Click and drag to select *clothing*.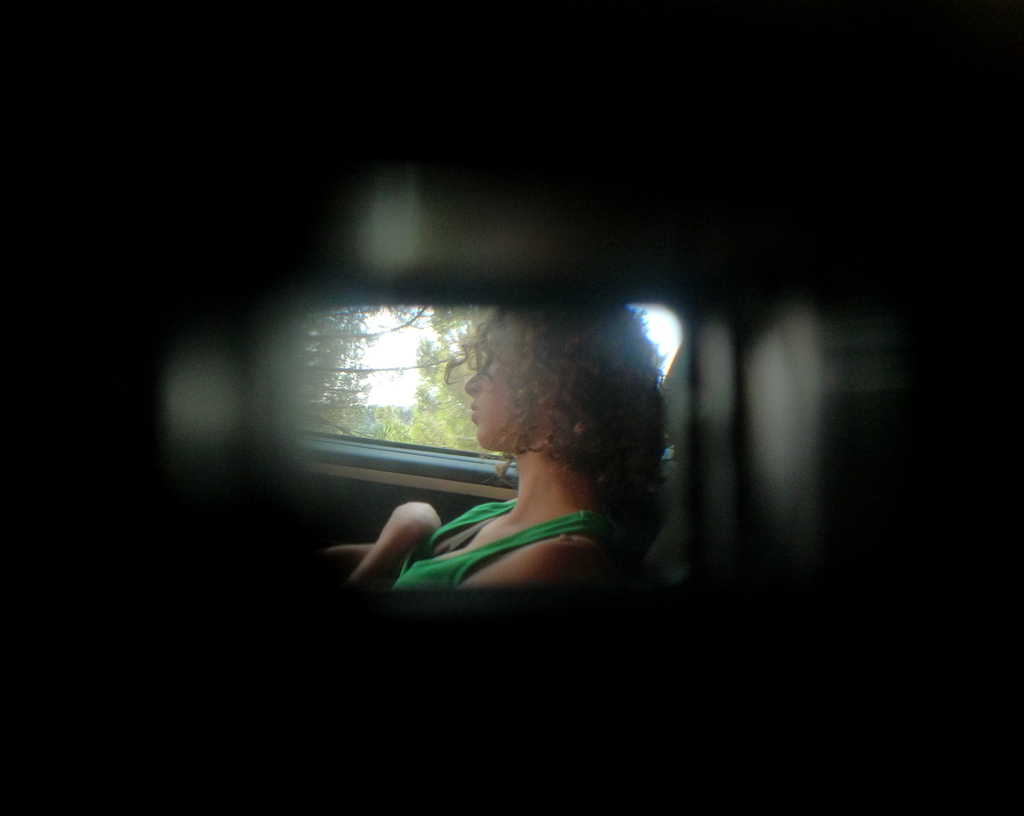
Selection: [left=388, top=499, right=627, bottom=593].
